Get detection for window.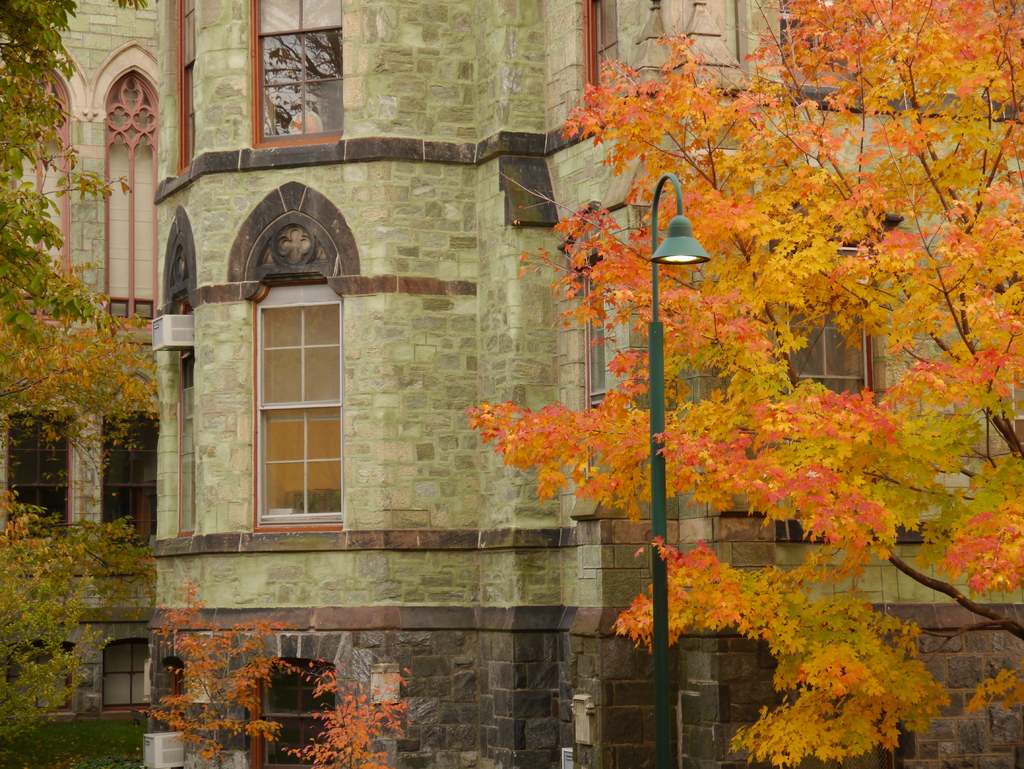
Detection: rect(102, 77, 157, 328).
